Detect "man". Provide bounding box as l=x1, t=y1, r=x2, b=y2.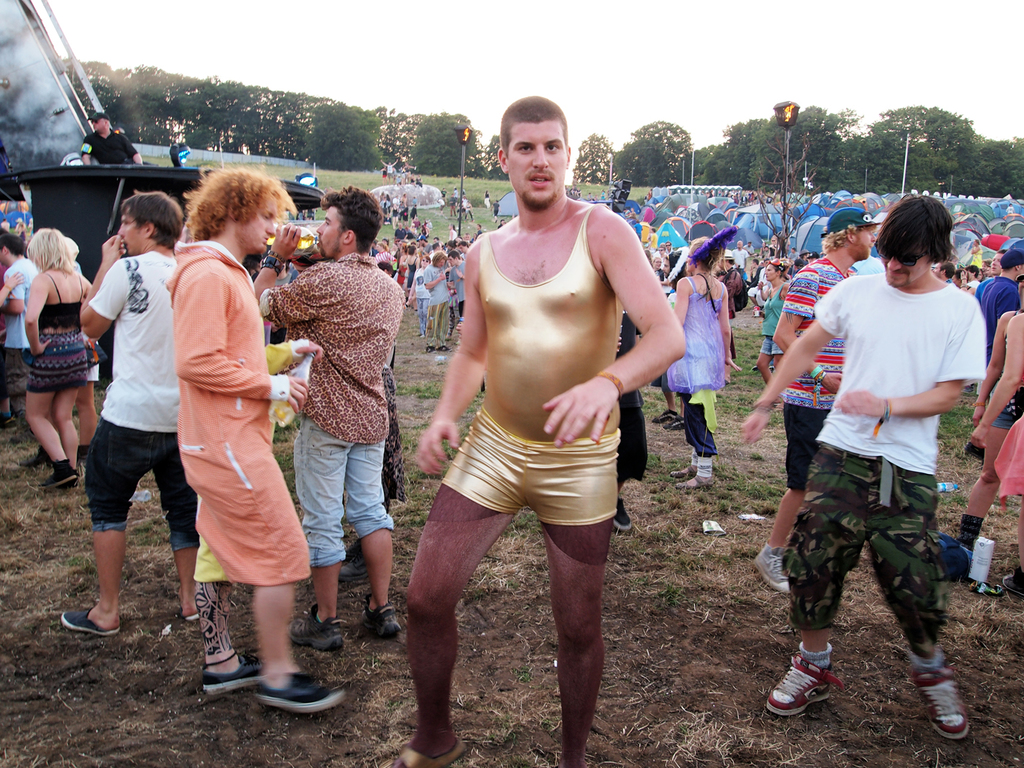
l=750, t=206, r=884, b=595.
